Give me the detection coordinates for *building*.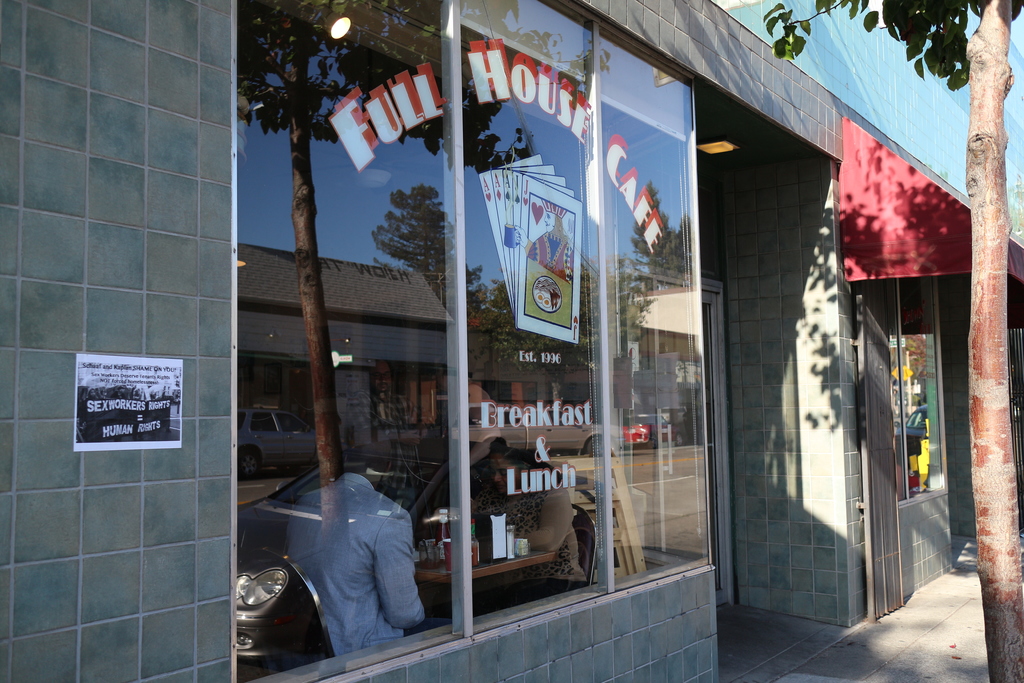
(left=0, top=0, right=838, bottom=682).
